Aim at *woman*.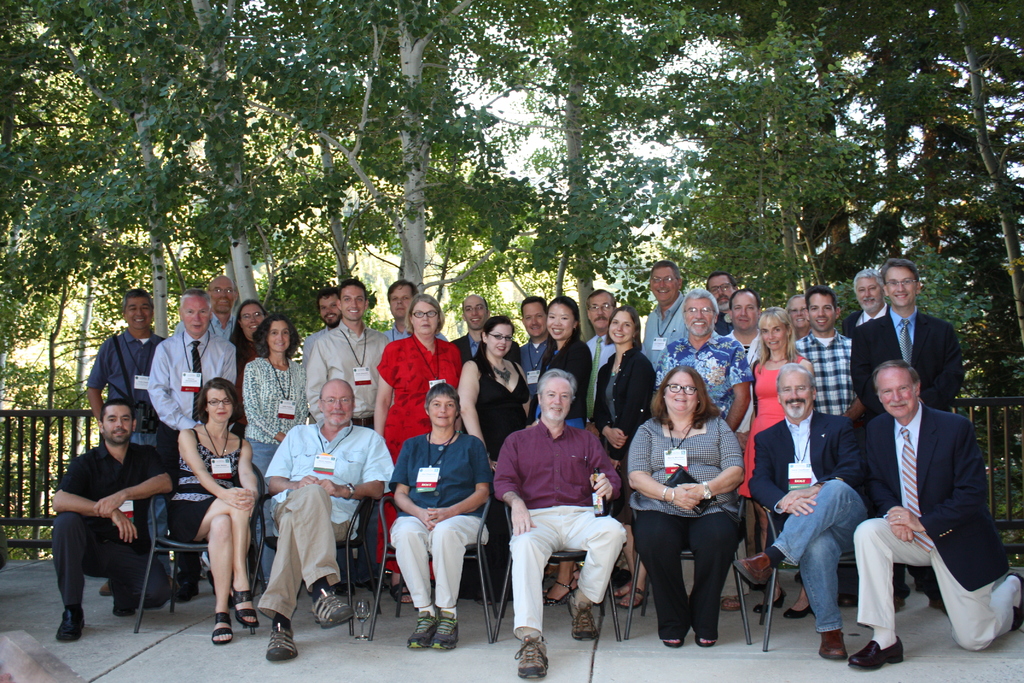
Aimed at (left=173, top=377, right=266, bottom=643).
